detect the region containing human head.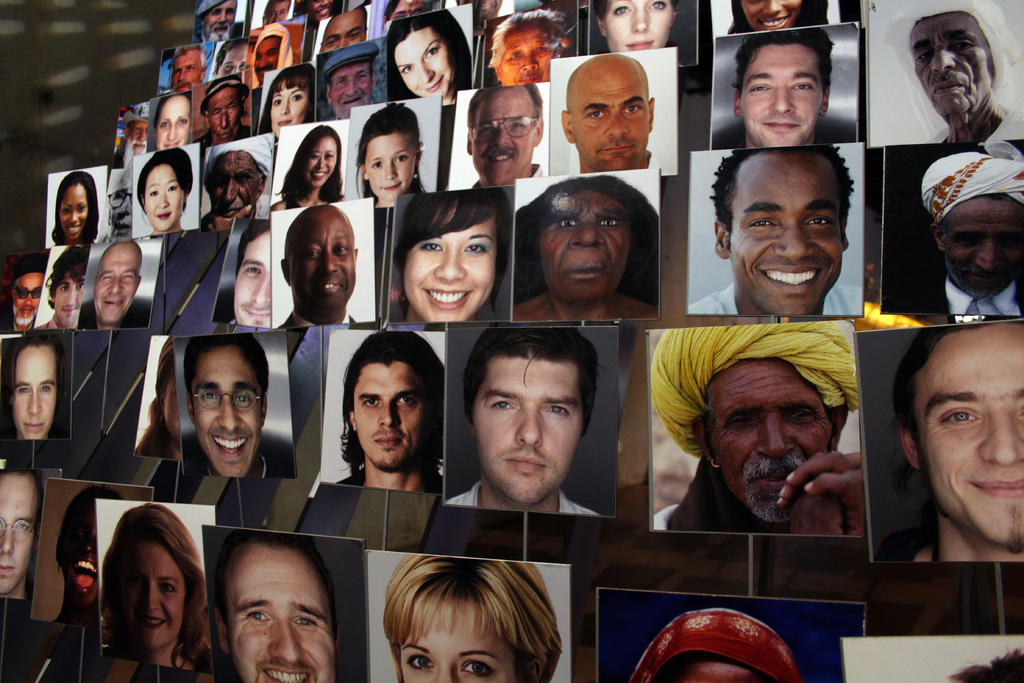
(155,89,193,148).
